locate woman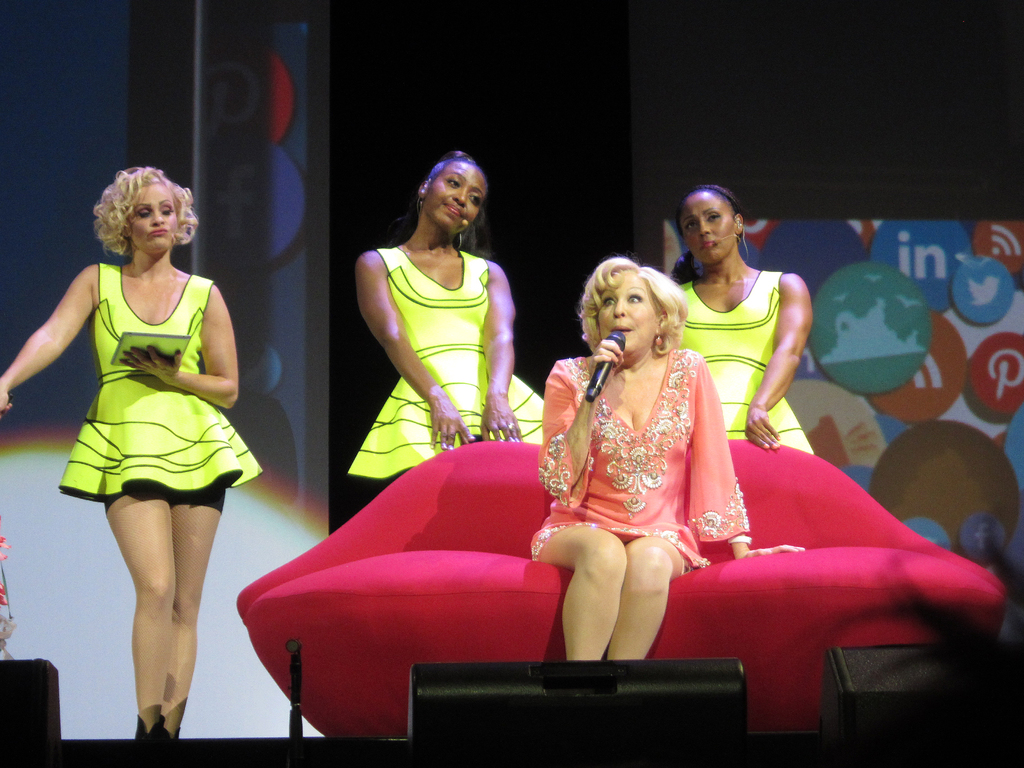
BBox(0, 161, 269, 739)
